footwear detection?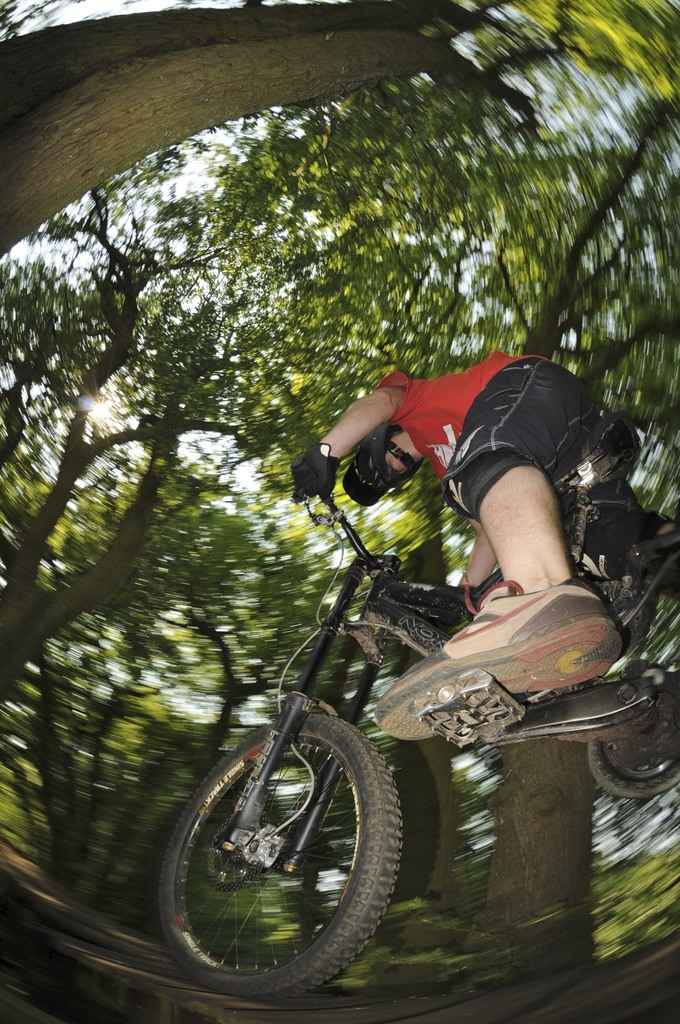
[x1=421, y1=589, x2=635, y2=725]
